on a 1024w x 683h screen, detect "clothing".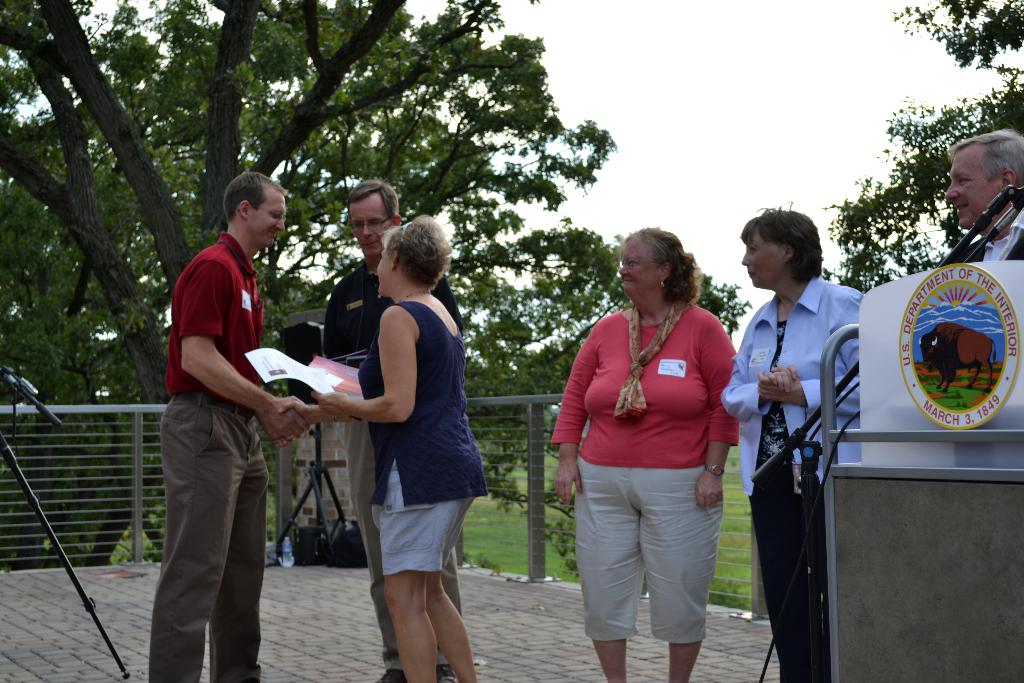
l=147, t=230, r=270, b=682.
